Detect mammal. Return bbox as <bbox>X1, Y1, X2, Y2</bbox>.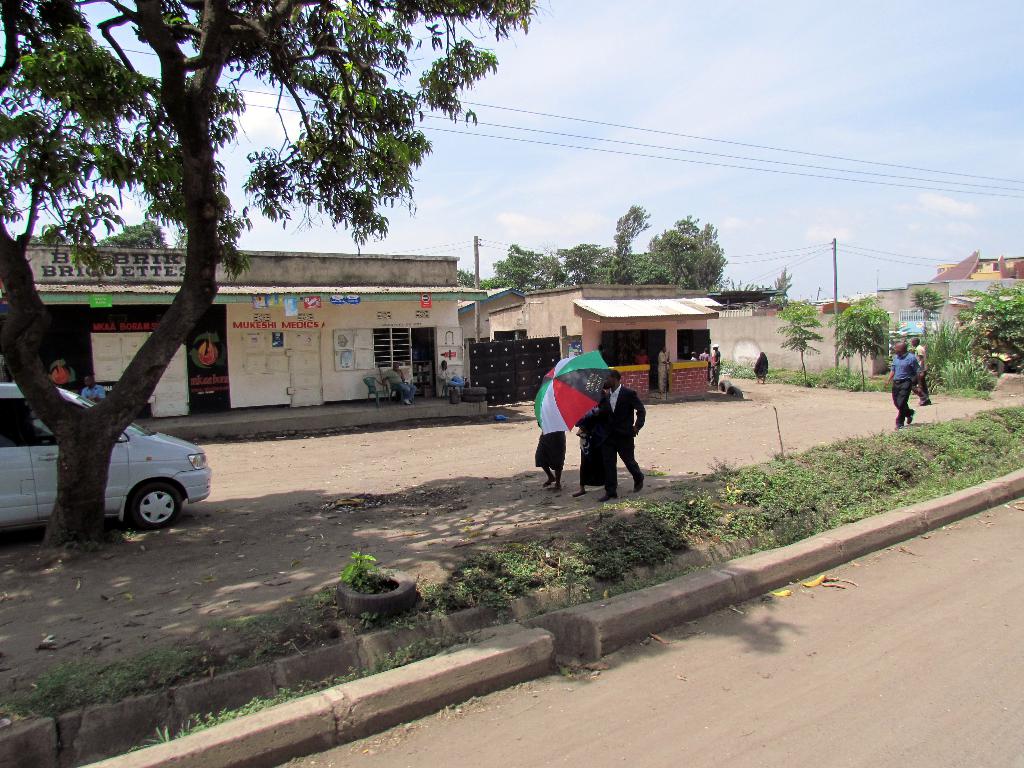
<bbox>531, 416, 568, 488</bbox>.
